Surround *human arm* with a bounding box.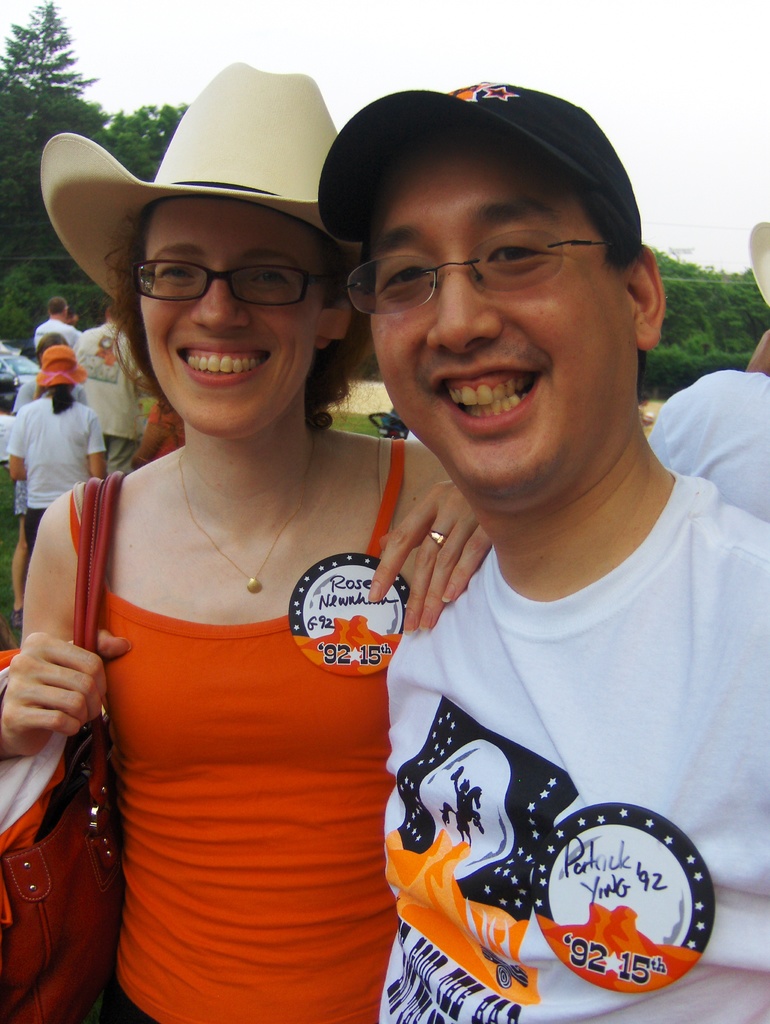
<region>3, 401, 36, 481</region>.
